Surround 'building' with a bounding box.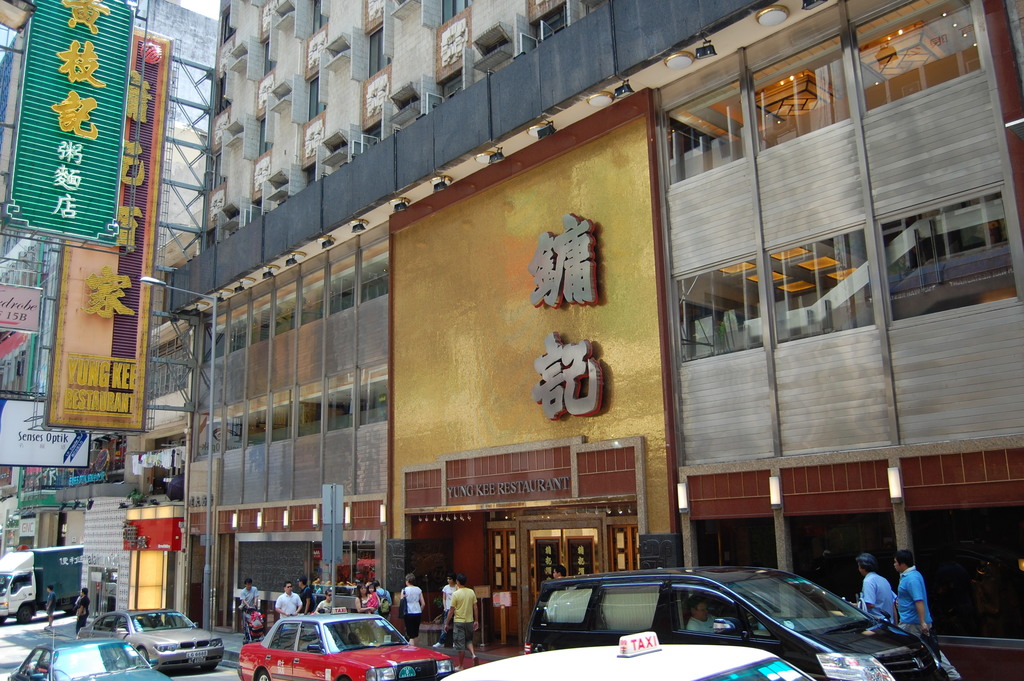
[left=0, top=0, right=218, bottom=616].
